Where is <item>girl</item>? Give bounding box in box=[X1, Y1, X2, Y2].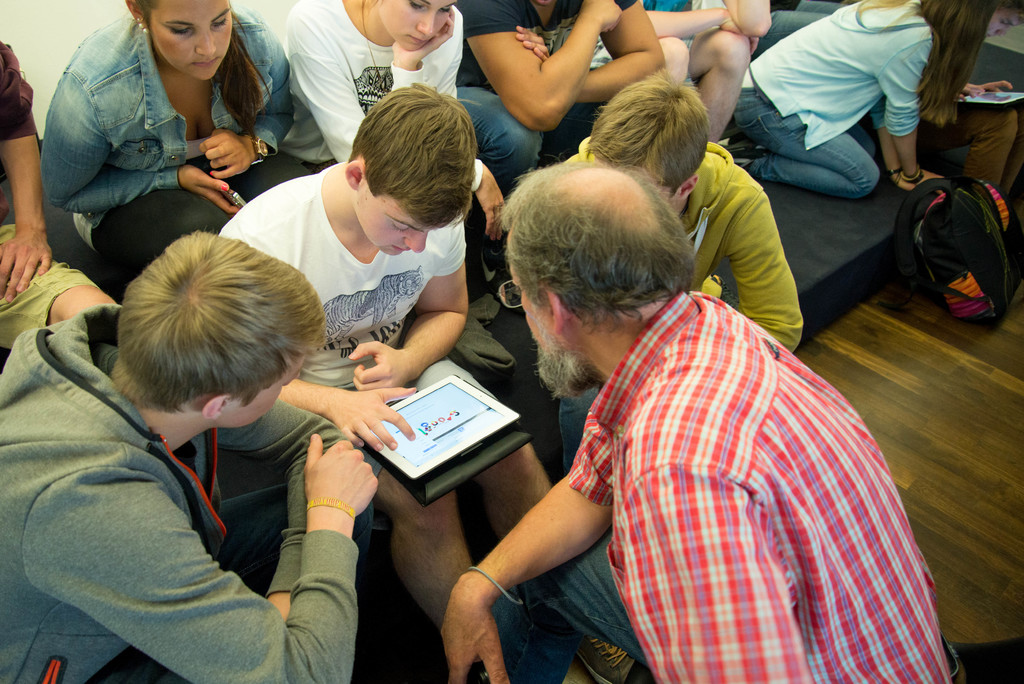
box=[732, 0, 989, 200].
